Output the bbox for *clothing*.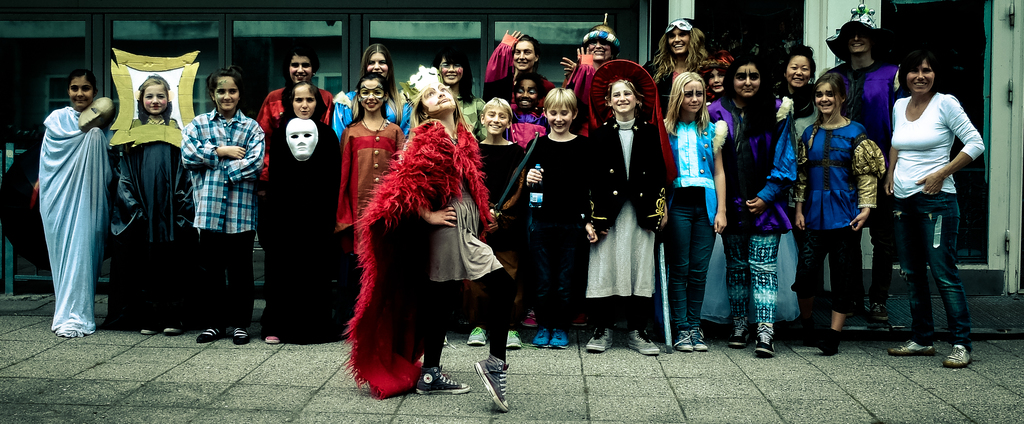
x1=813 y1=56 x2=899 y2=293.
